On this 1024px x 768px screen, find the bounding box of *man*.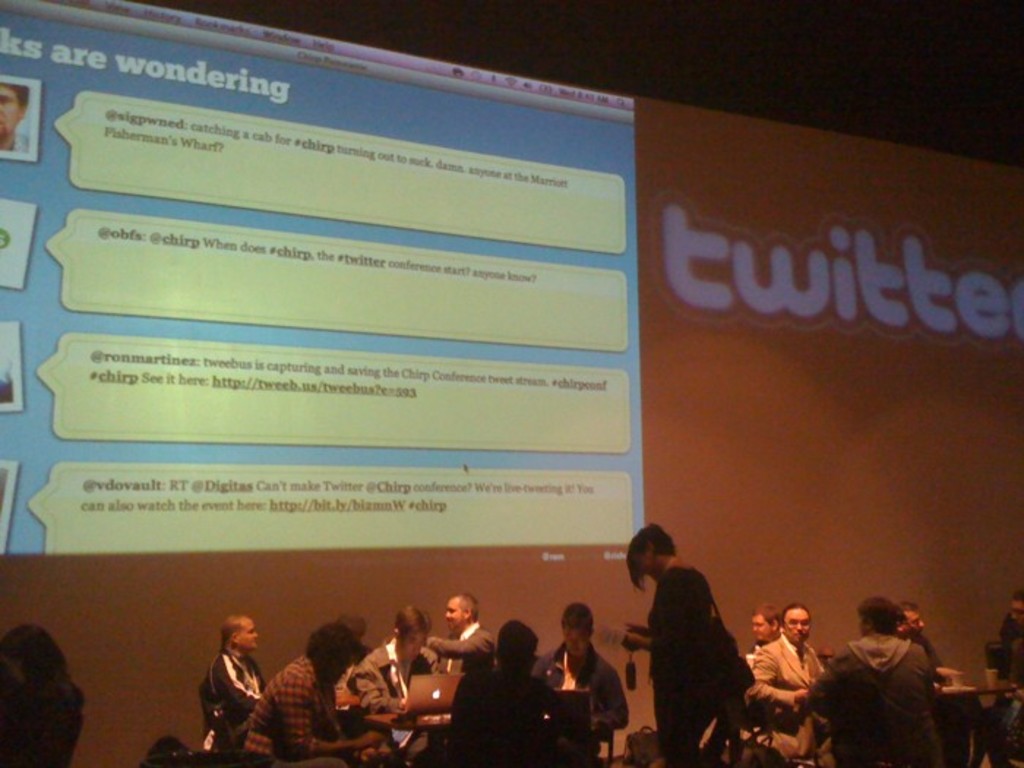
Bounding box: [345, 614, 451, 767].
